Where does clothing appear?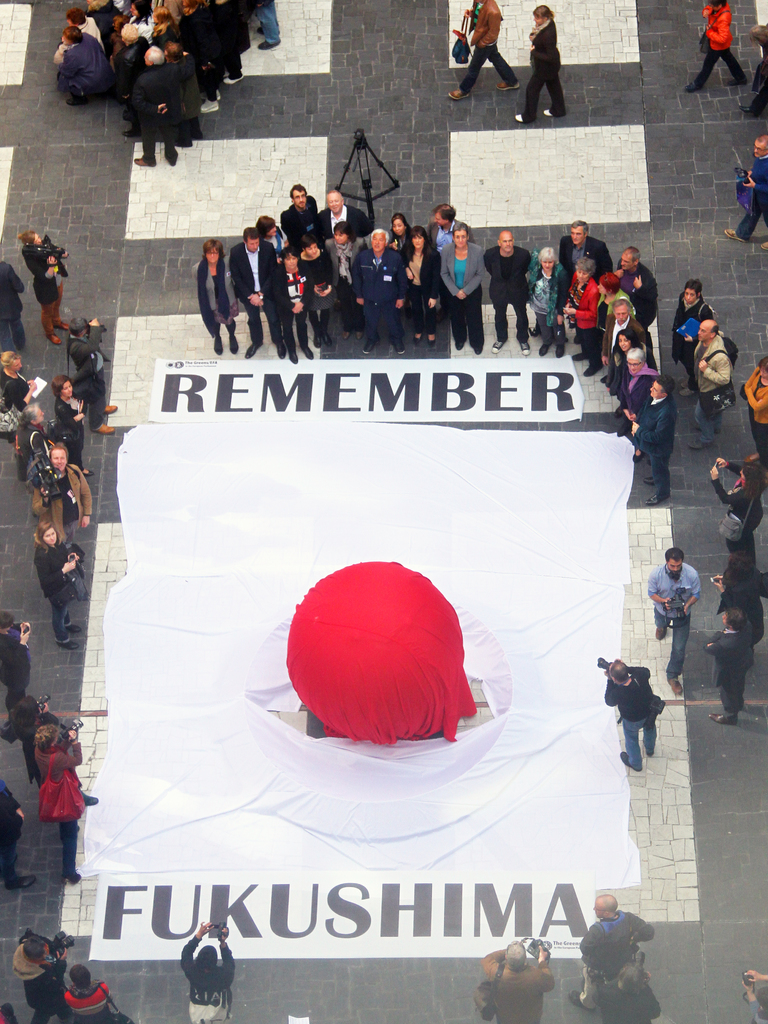
Appears at (746, 364, 767, 467).
